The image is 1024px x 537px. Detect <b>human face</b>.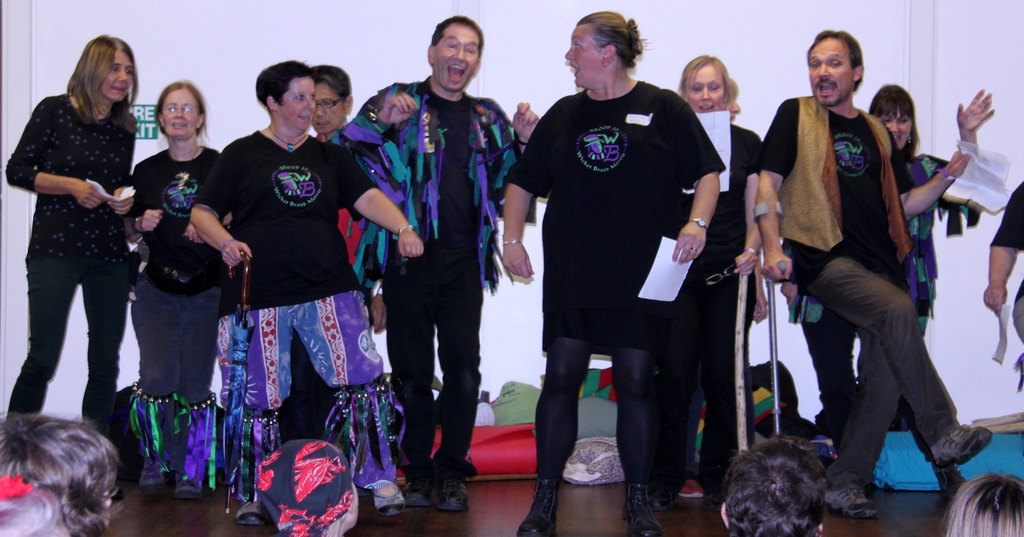
Detection: <box>564,24,602,86</box>.
